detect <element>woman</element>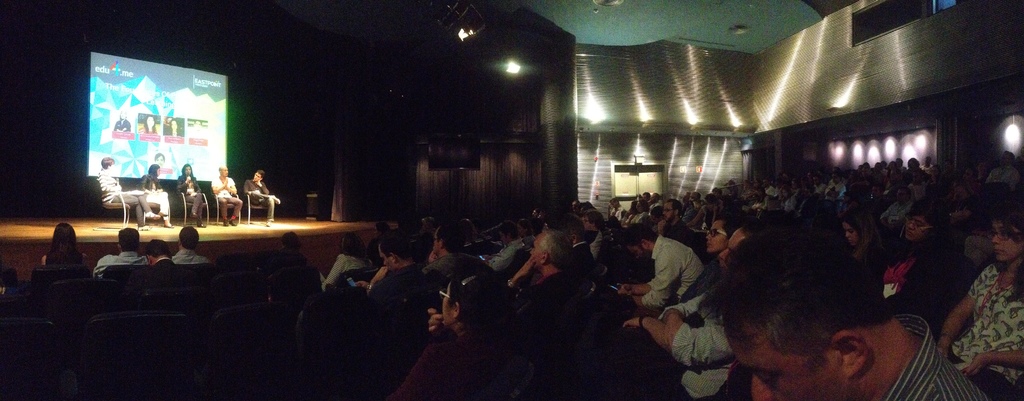
l=872, t=191, r=964, b=313
